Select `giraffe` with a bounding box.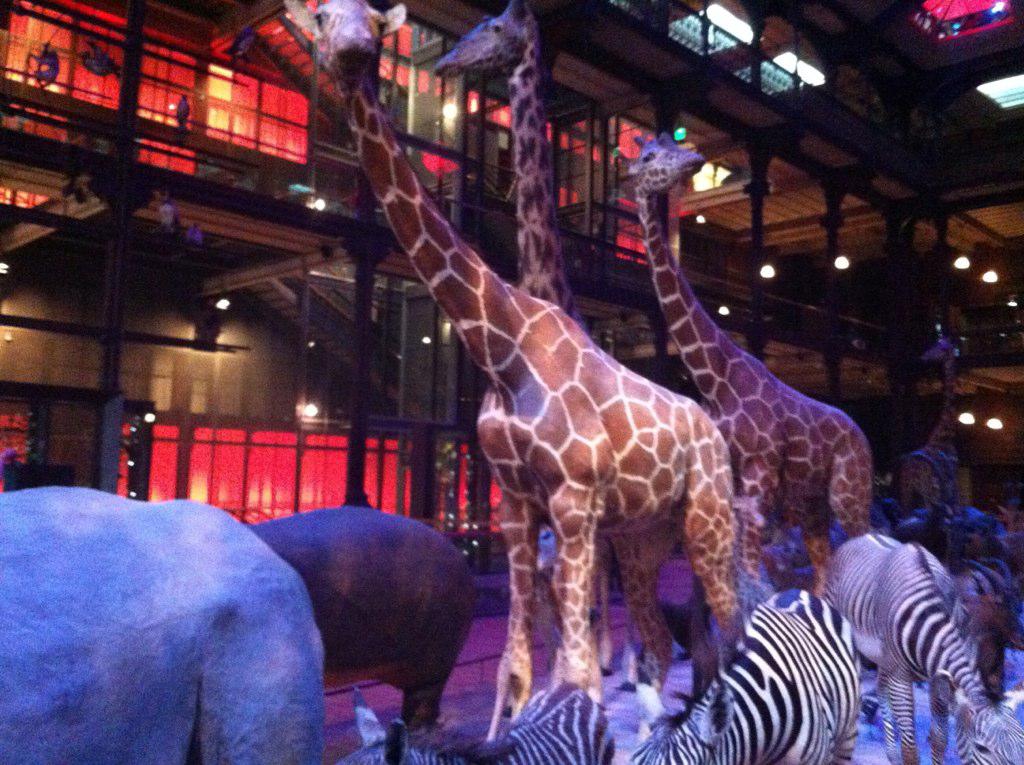
434 0 798 692.
